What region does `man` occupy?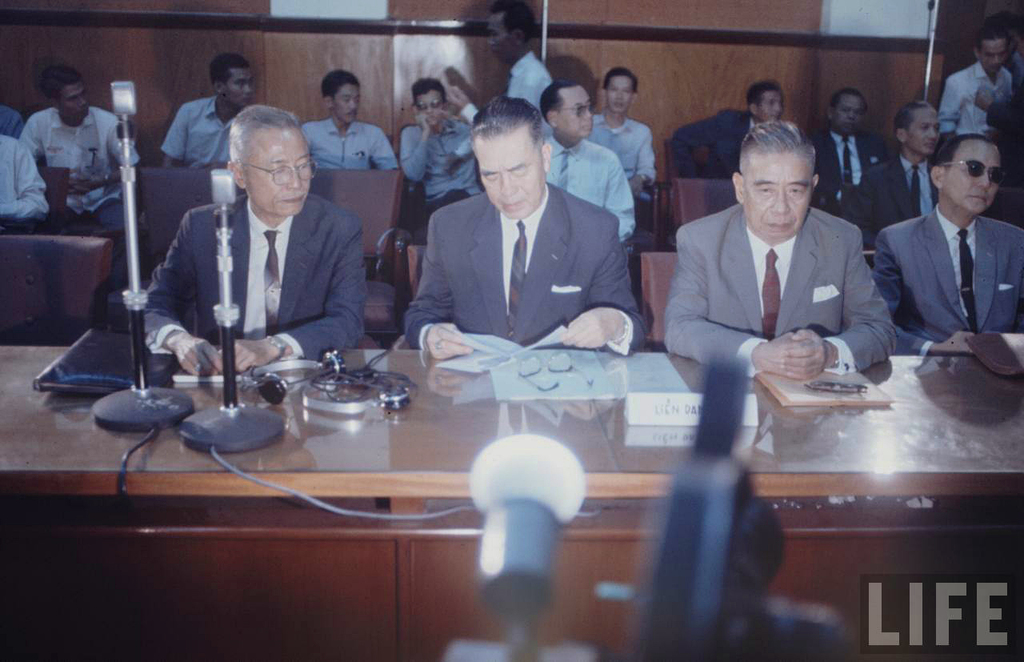
[left=853, top=101, right=940, bottom=267].
